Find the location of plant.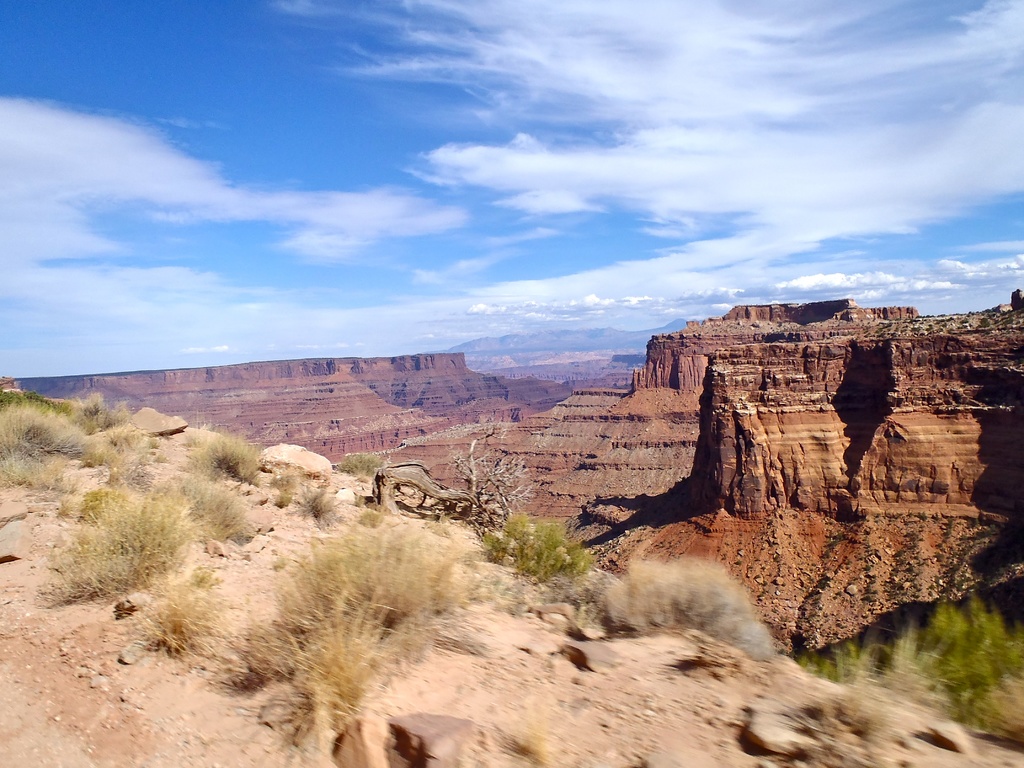
Location: 205, 533, 448, 737.
